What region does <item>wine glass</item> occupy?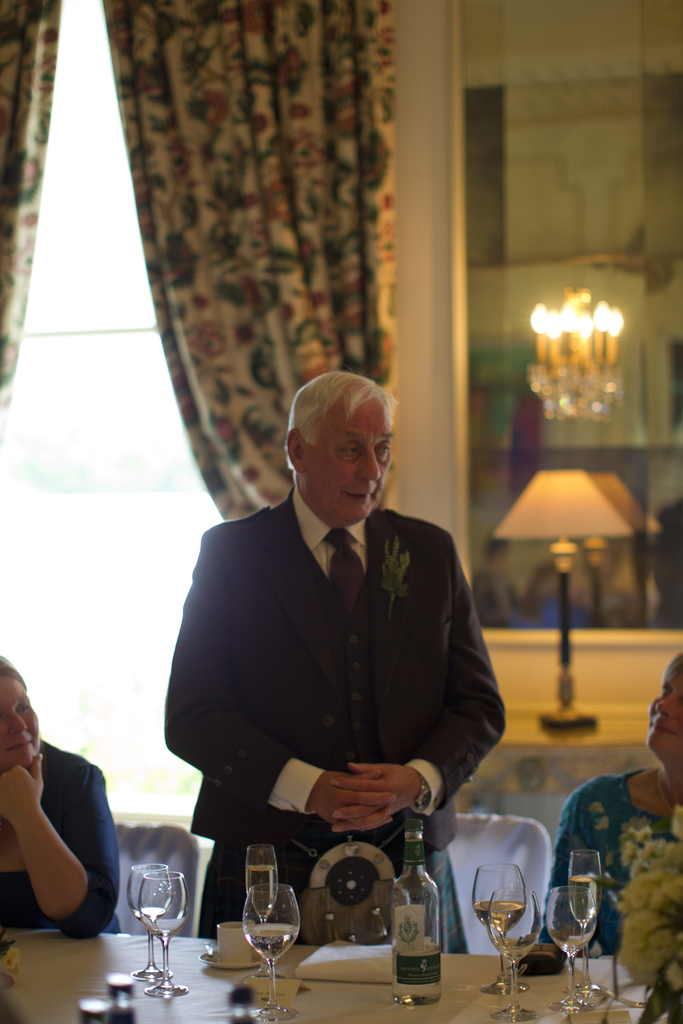
(238,883,299,1023).
